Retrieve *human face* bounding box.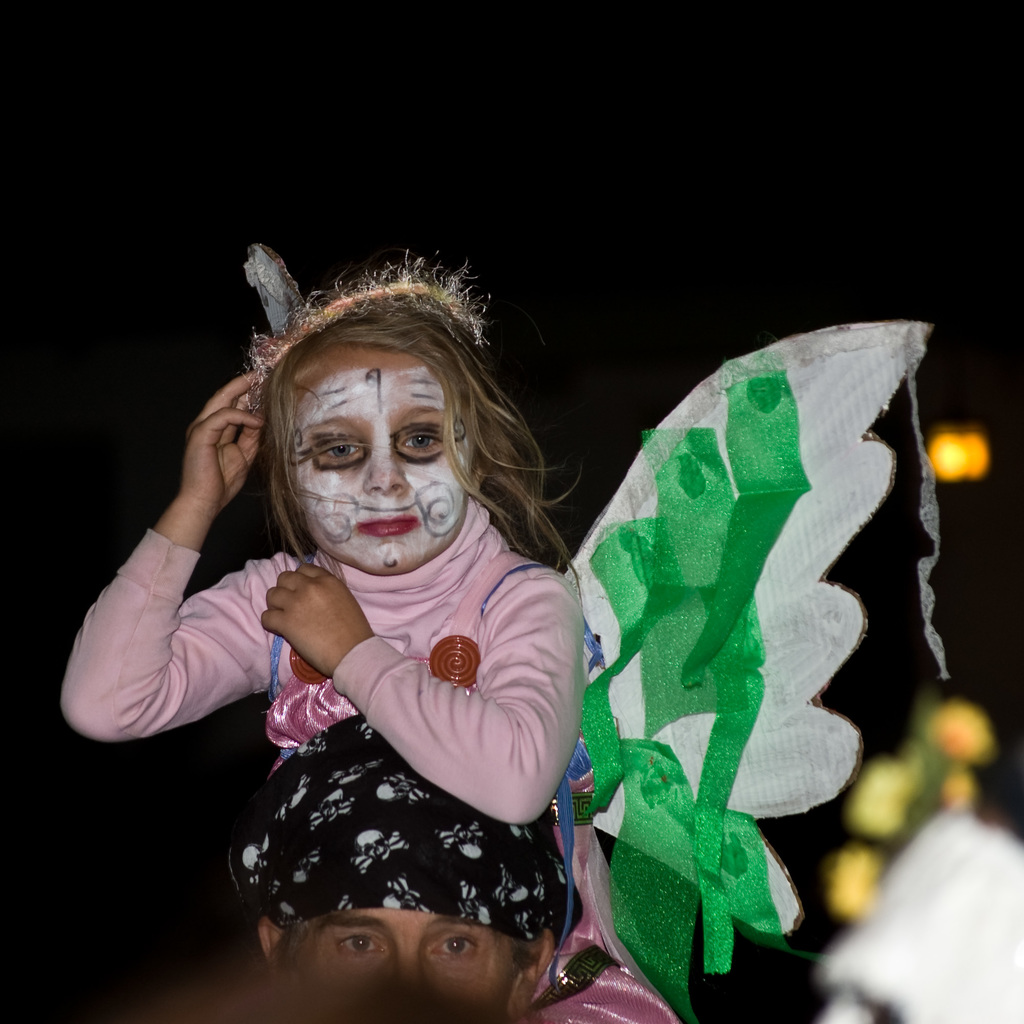
Bounding box: (291,337,471,570).
